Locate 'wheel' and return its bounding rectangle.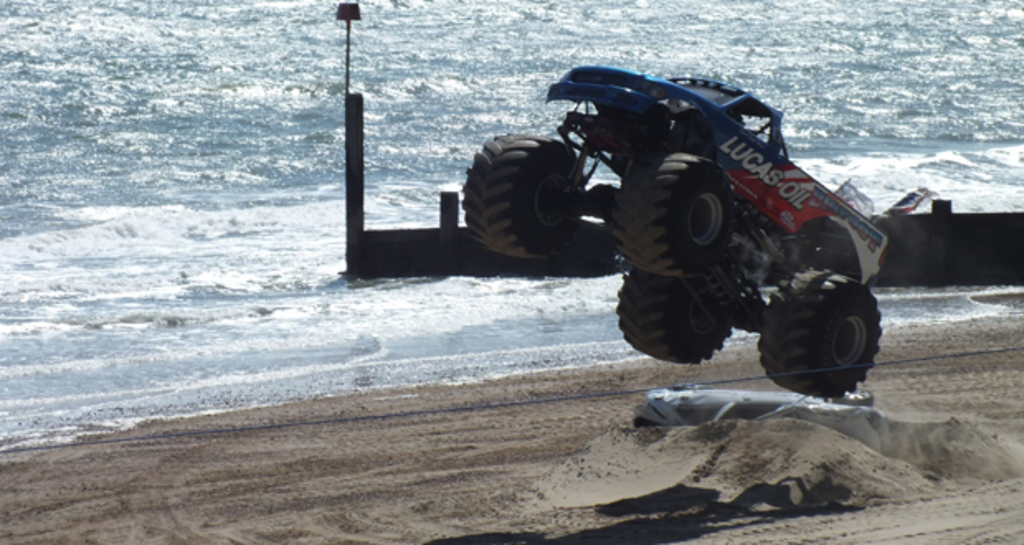
768:259:884:398.
